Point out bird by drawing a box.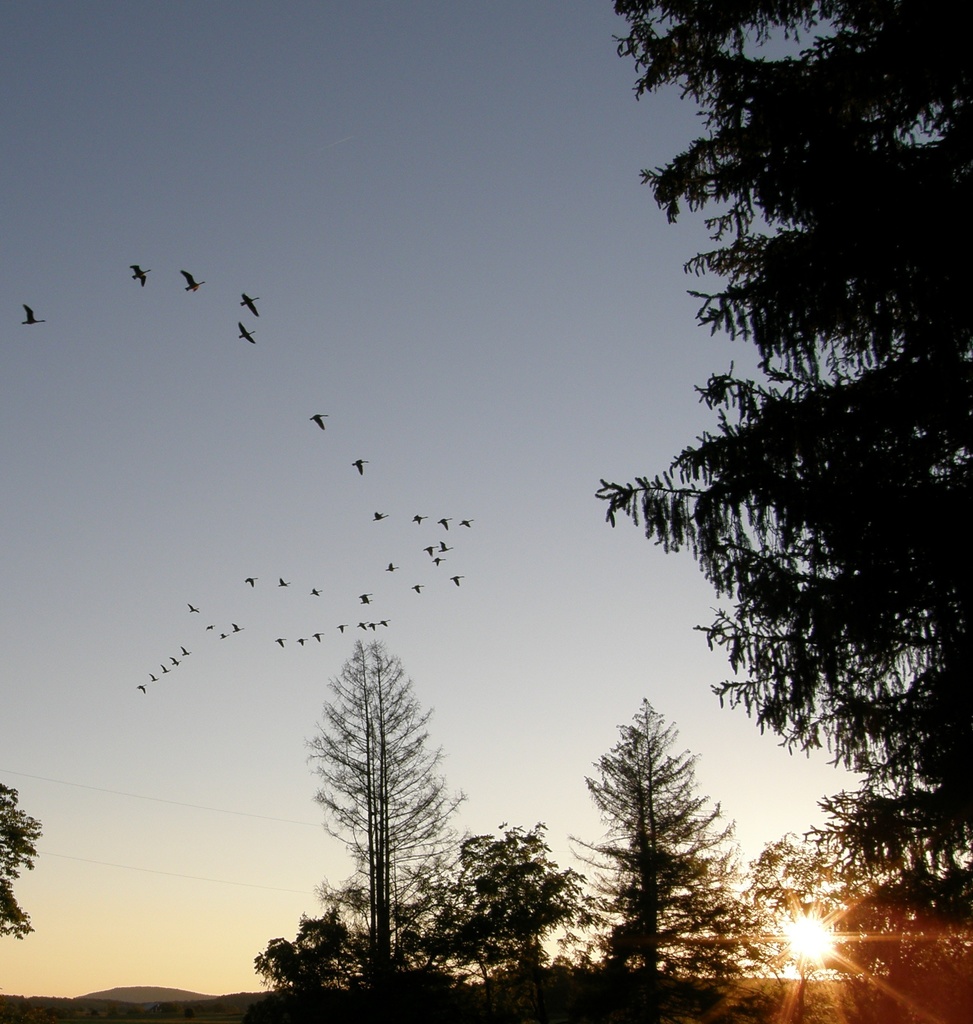
x1=168 y1=655 x2=179 y2=669.
